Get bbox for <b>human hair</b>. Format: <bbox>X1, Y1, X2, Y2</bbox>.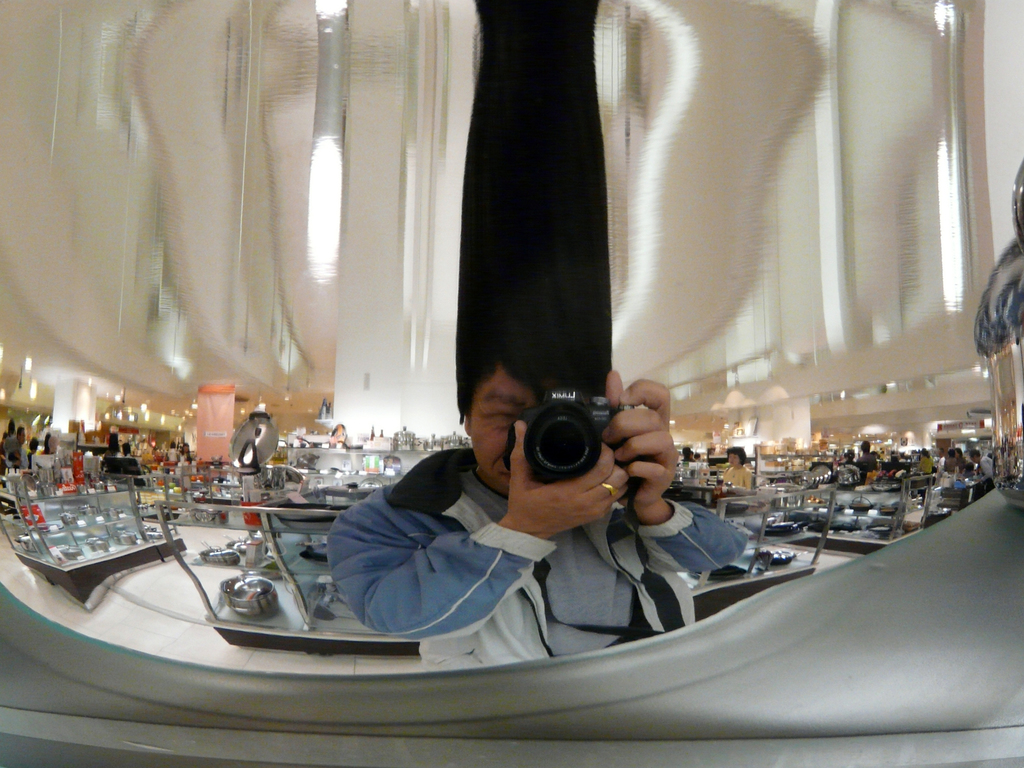
<bbox>457, 0, 613, 419</bbox>.
